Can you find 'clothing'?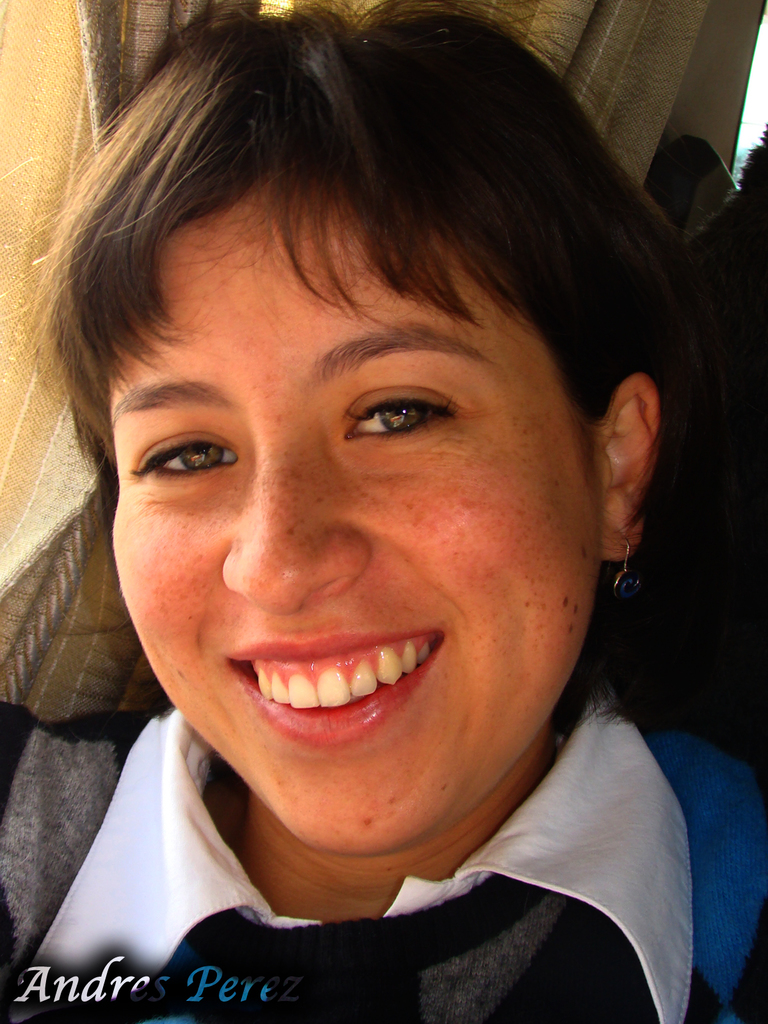
Yes, bounding box: (x1=0, y1=662, x2=767, y2=993).
